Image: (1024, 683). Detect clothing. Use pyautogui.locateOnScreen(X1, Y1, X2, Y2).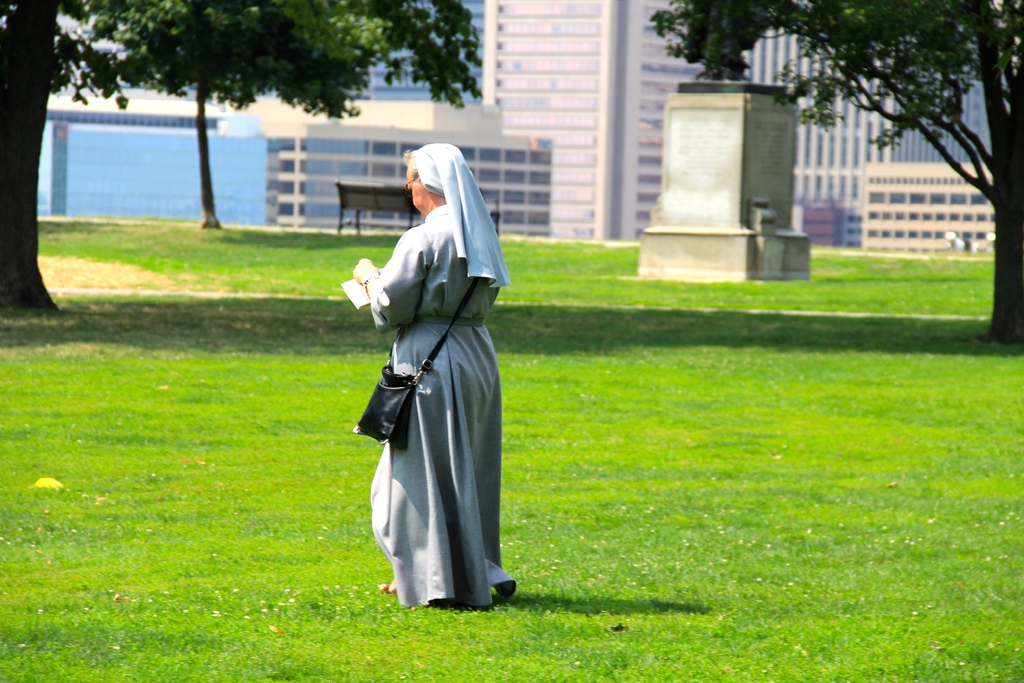
pyautogui.locateOnScreen(358, 174, 520, 612).
